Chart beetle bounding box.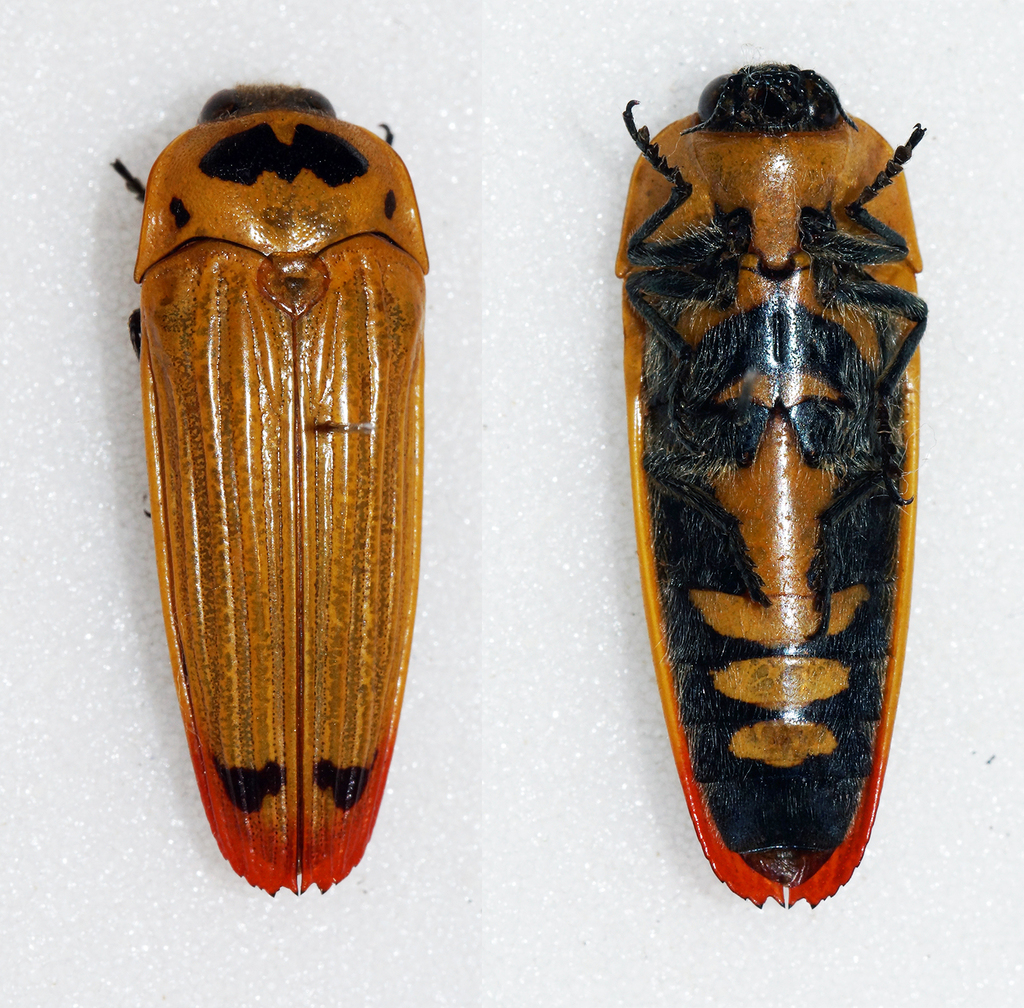
Charted: 618 54 924 923.
